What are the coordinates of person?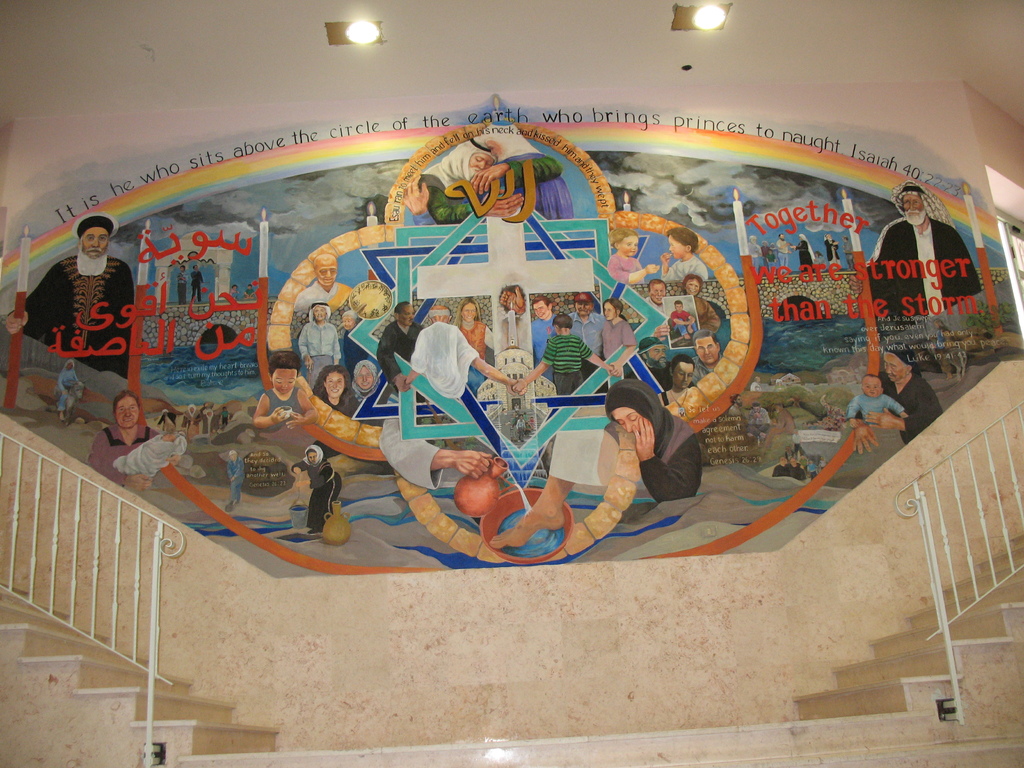
529,291,556,378.
